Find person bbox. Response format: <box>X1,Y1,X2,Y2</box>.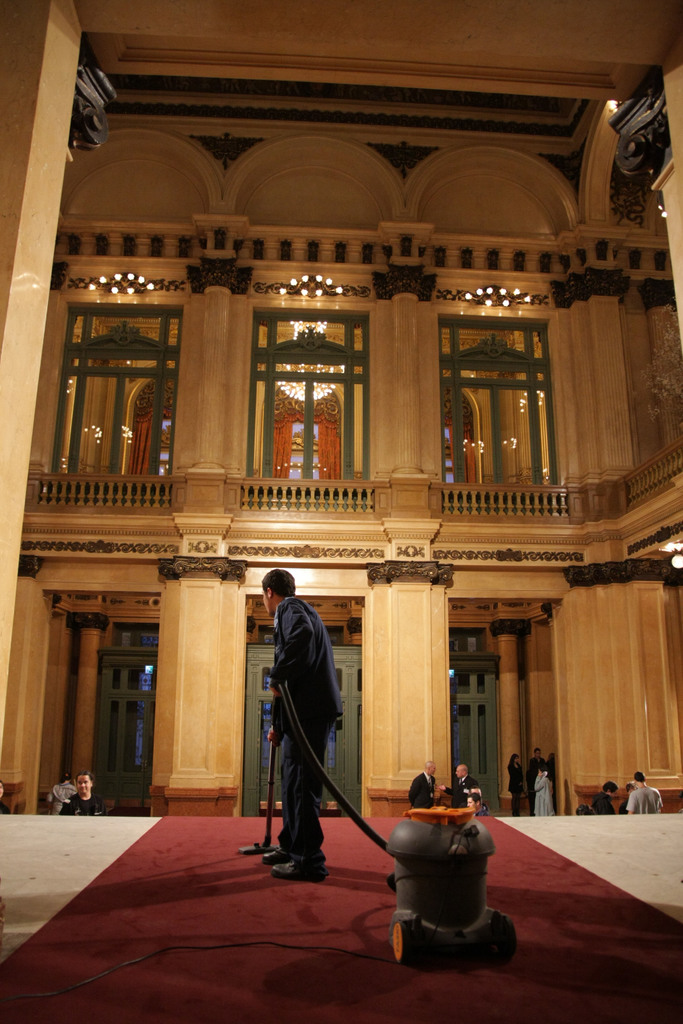
<box>436,764,479,809</box>.
